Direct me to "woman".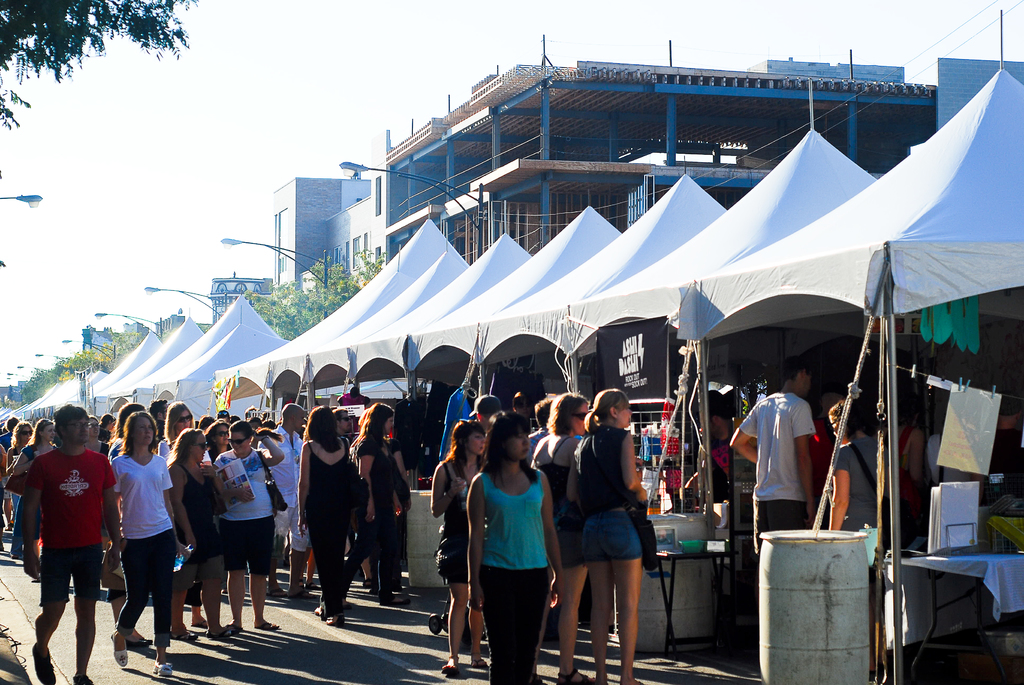
Direction: (109,409,180,670).
